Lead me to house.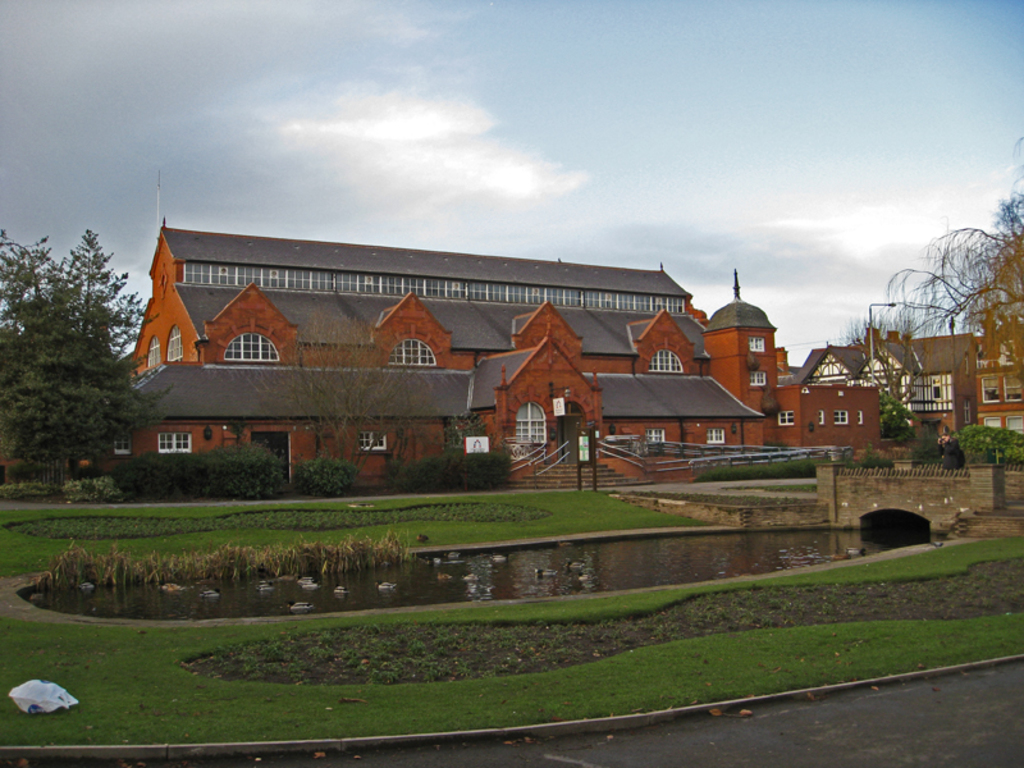
Lead to Rect(874, 324, 1023, 458).
